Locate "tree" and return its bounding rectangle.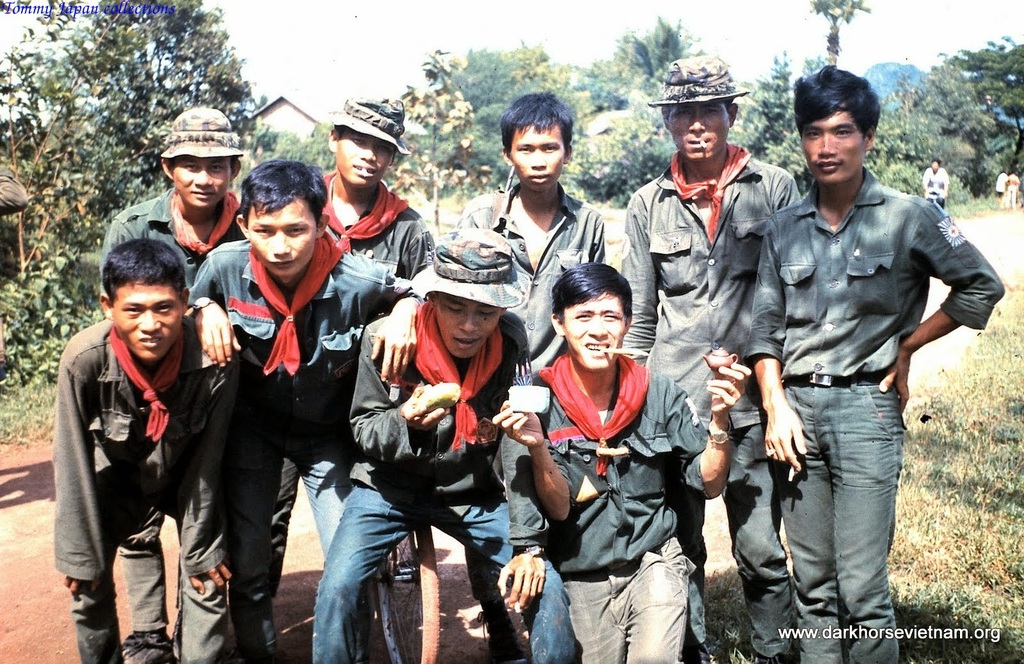
locate(0, 0, 268, 388).
